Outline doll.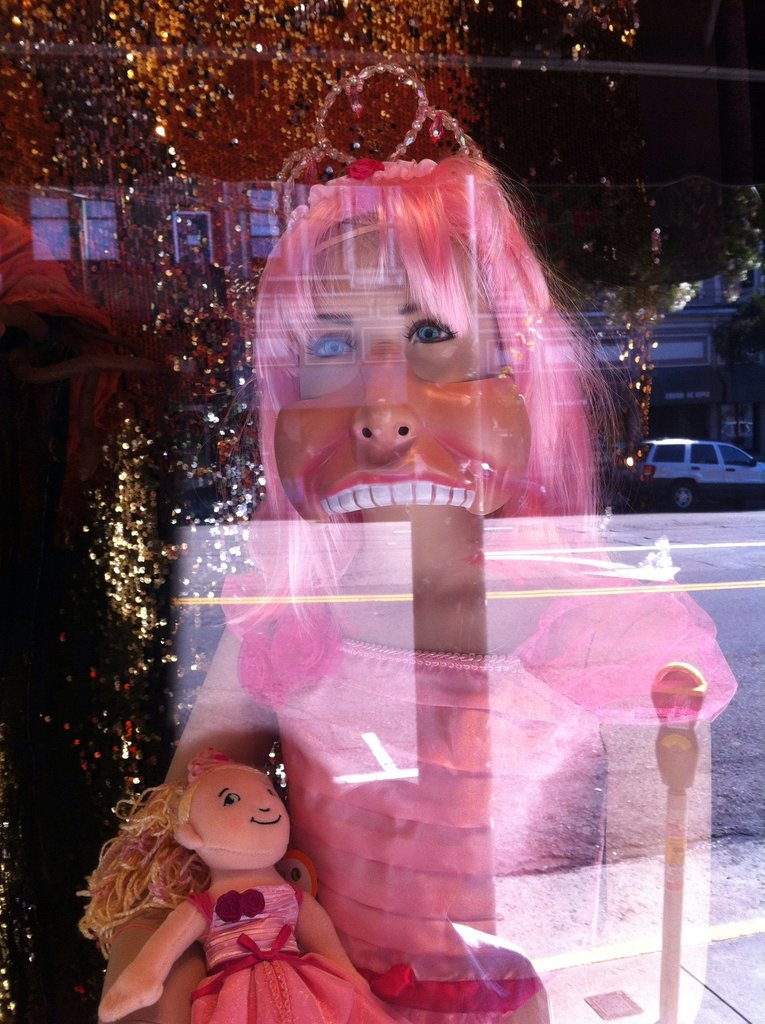
Outline: detection(78, 742, 407, 1023).
